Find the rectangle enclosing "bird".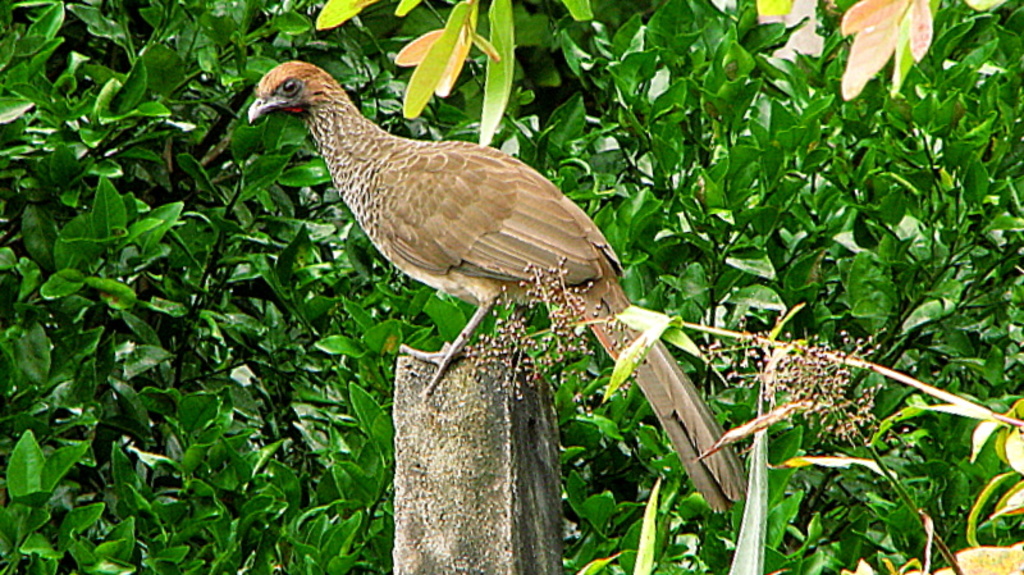
bbox(259, 74, 728, 425).
